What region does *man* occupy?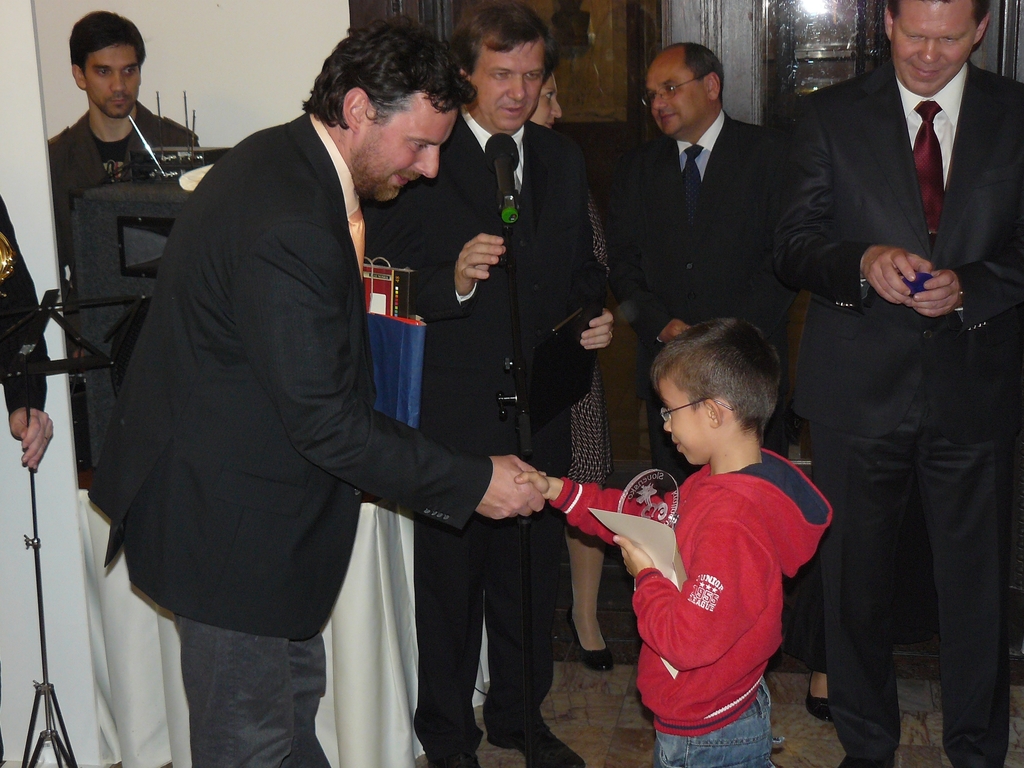
l=372, t=0, r=617, b=767.
